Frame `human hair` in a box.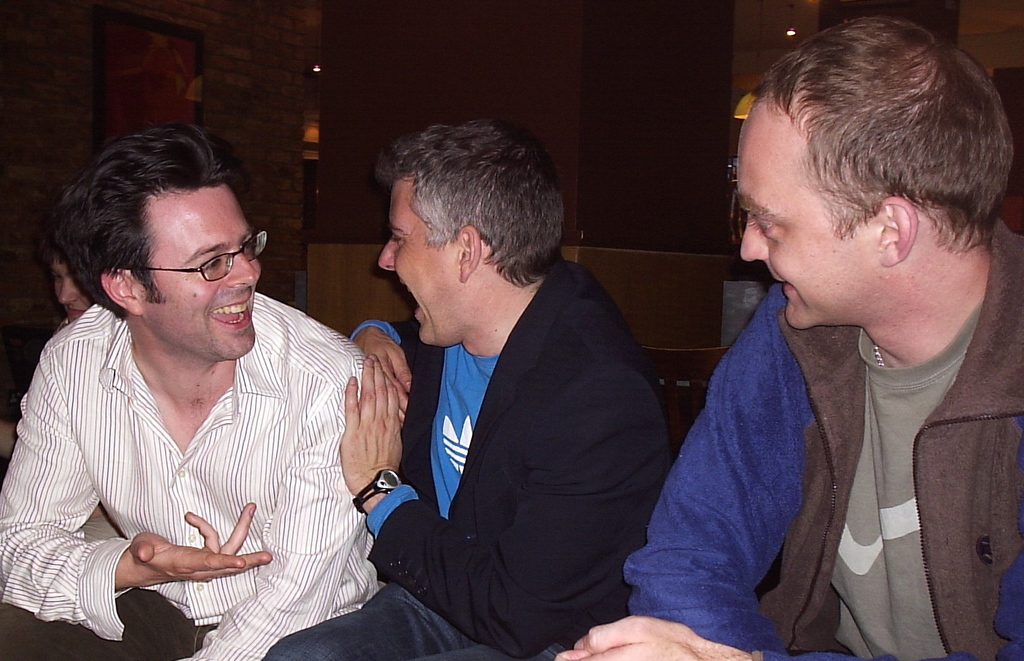
pyautogui.locateOnScreen(55, 124, 230, 327).
